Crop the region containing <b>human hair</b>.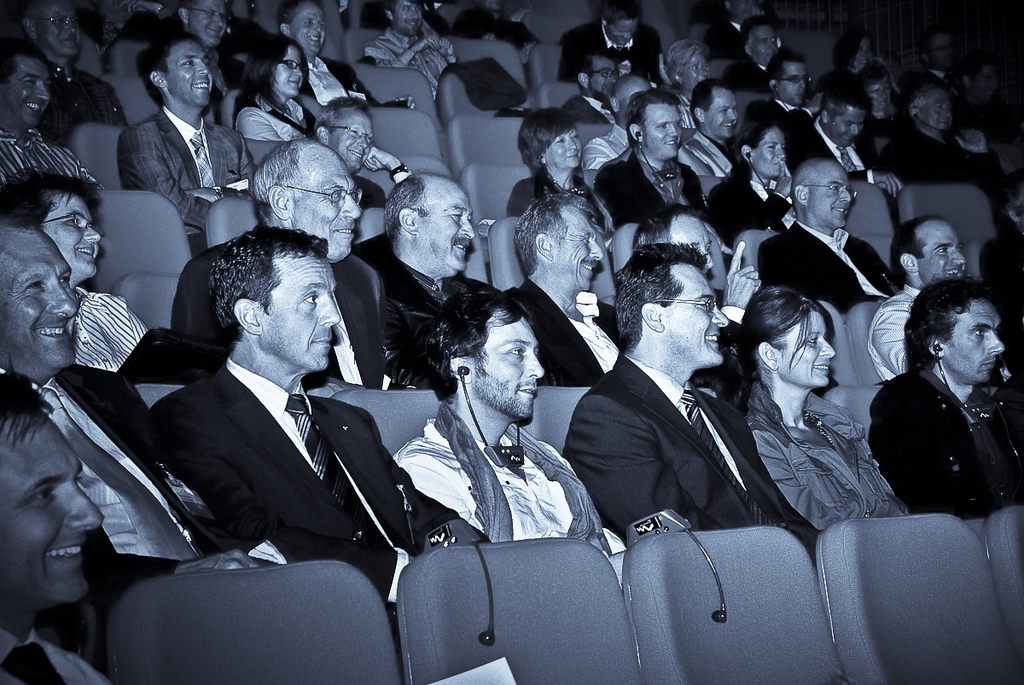
Crop region: Rect(614, 241, 707, 357).
